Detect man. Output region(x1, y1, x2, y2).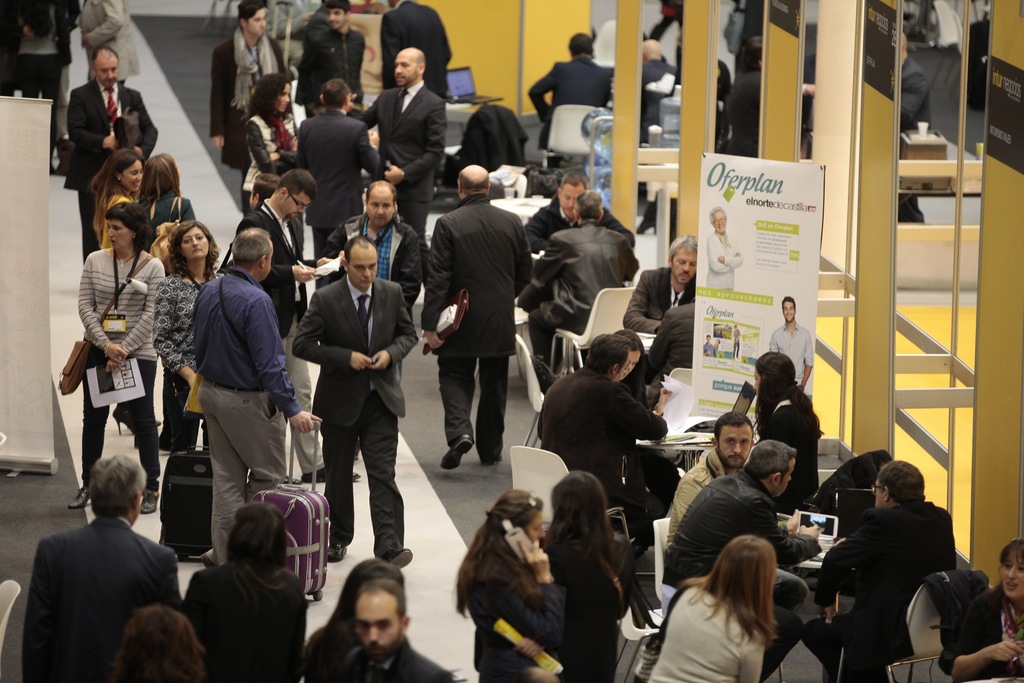
region(22, 456, 189, 682).
